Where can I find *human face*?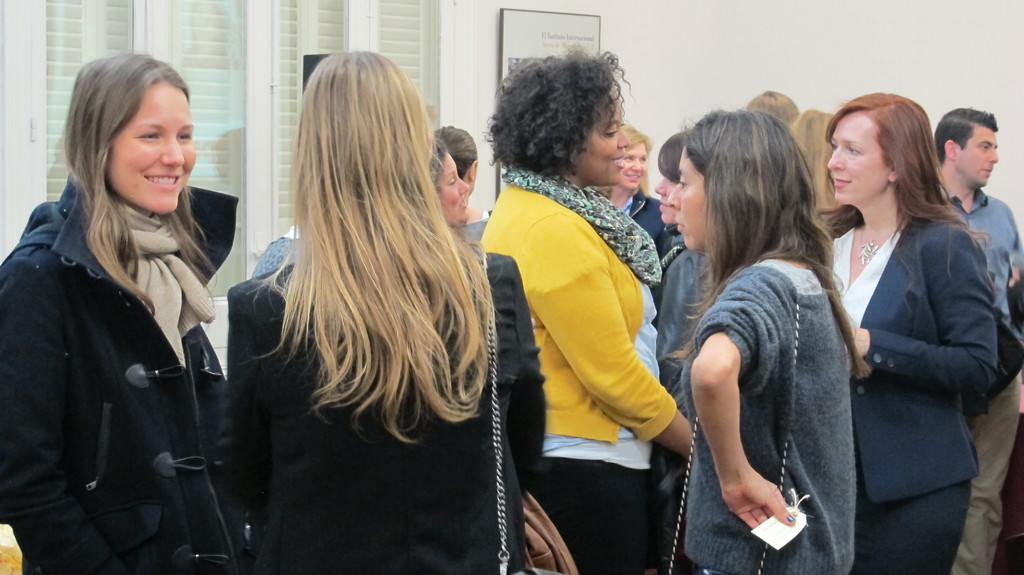
You can find it at 435 153 467 227.
